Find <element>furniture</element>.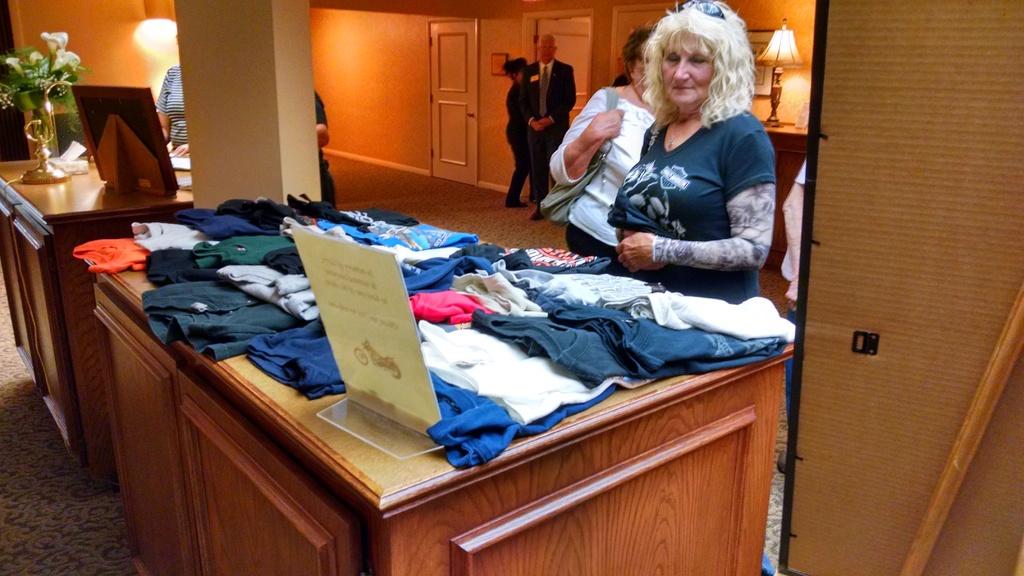
x1=760, y1=117, x2=806, y2=252.
